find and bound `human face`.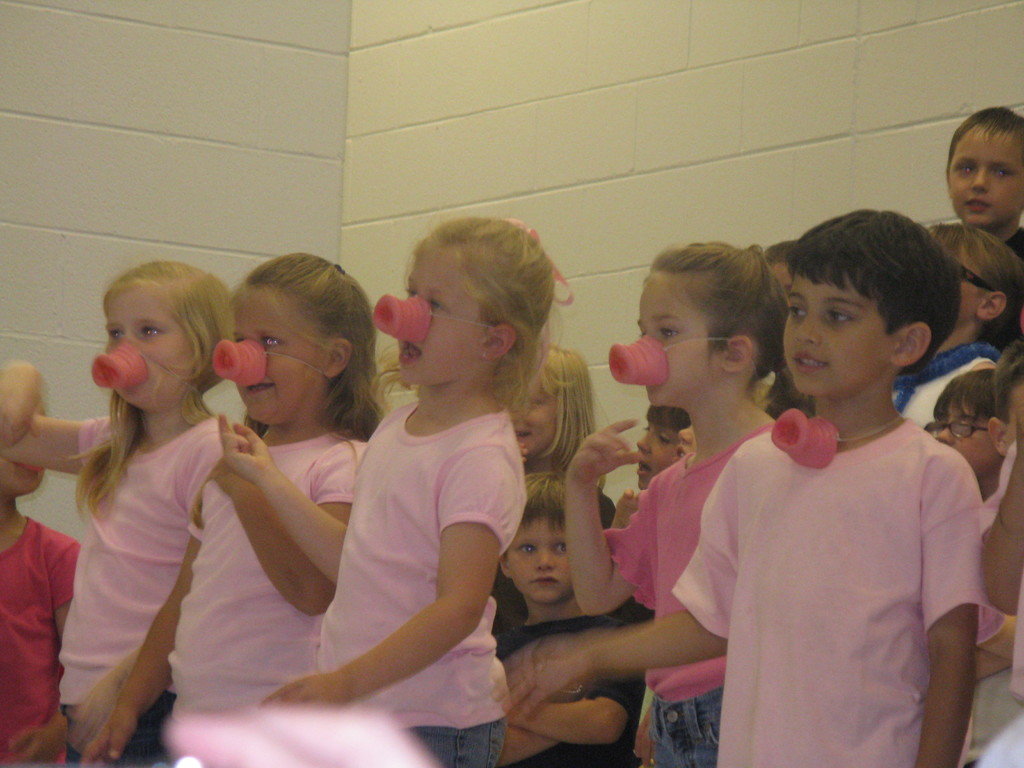
Bound: {"left": 607, "top": 271, "right": 717, "bottom": 406}.
